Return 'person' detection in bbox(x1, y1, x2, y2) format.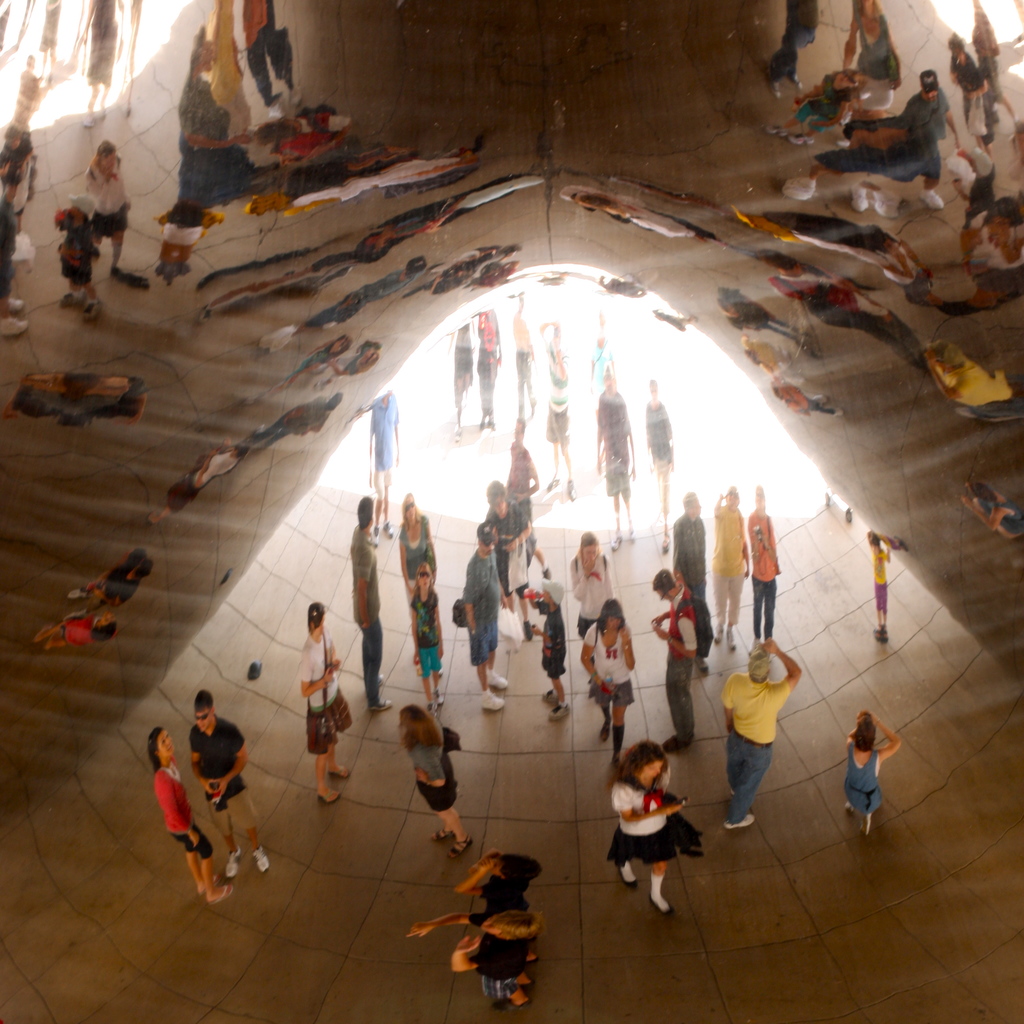
bbox(300, 626, 347, 738).
